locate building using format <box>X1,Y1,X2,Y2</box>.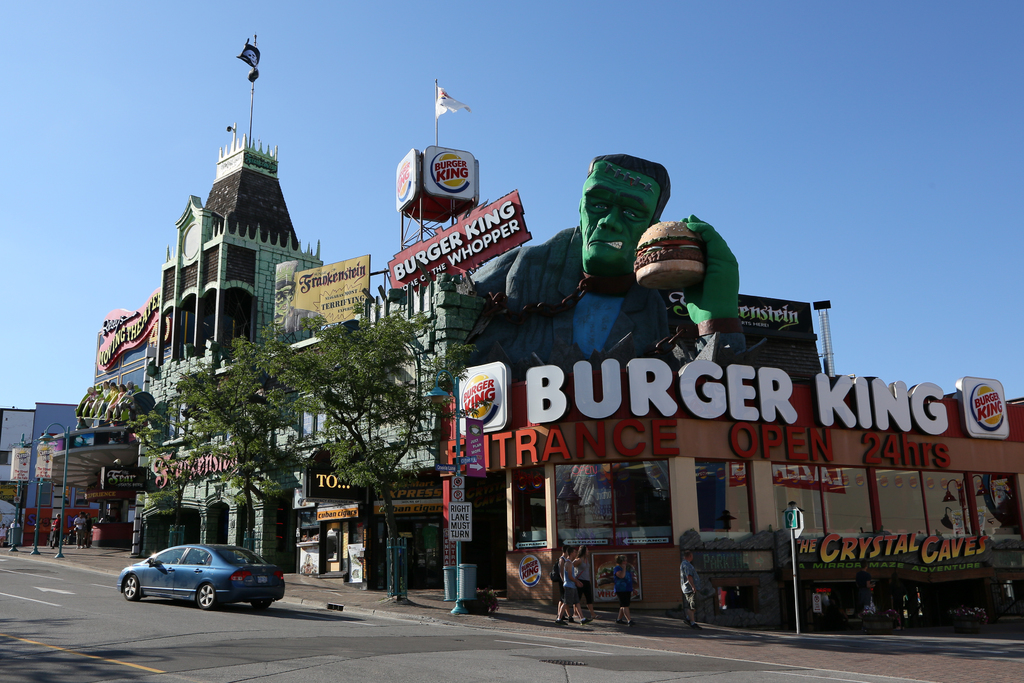
<box>451,348,1020,638</box>.
